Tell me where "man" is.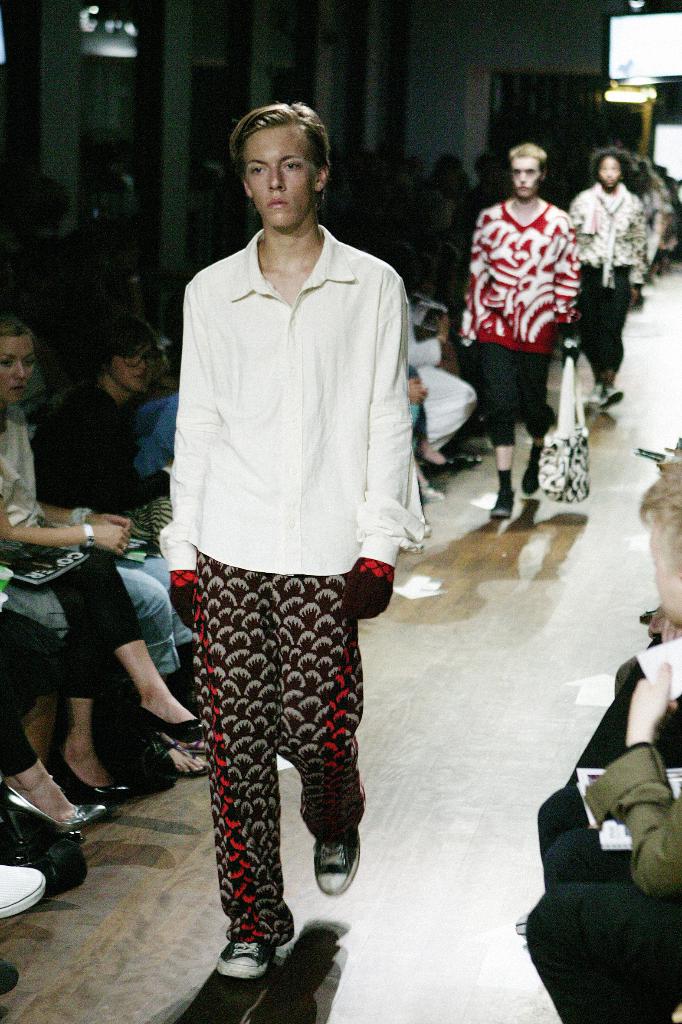
"man" is at x1=155, y1=94, x2=406, y2=979.
